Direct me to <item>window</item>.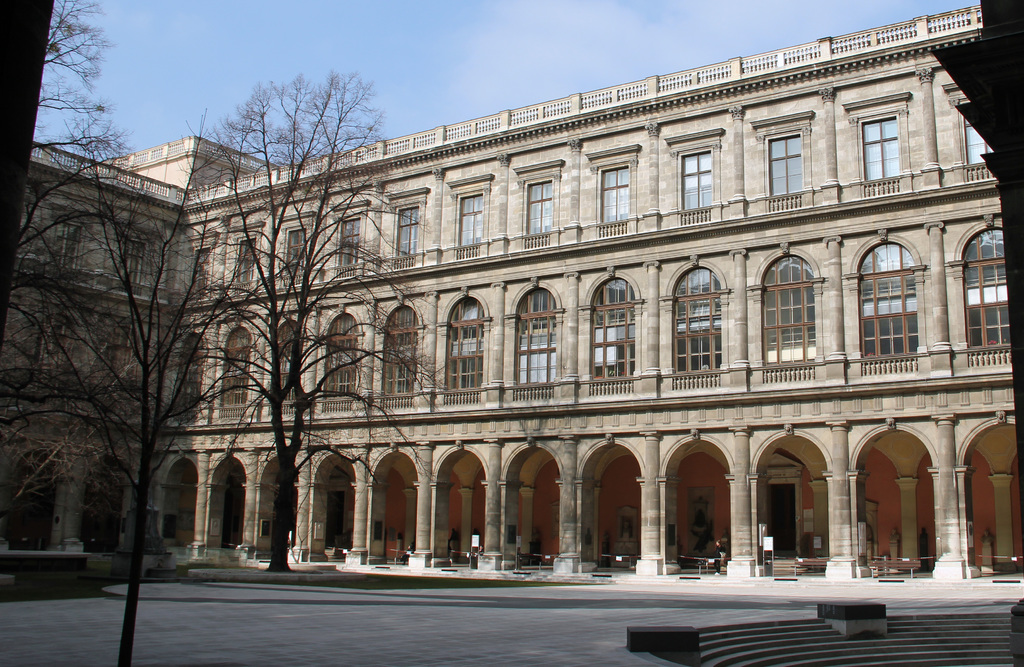
Direction: region(751, 117, 812, 201).
